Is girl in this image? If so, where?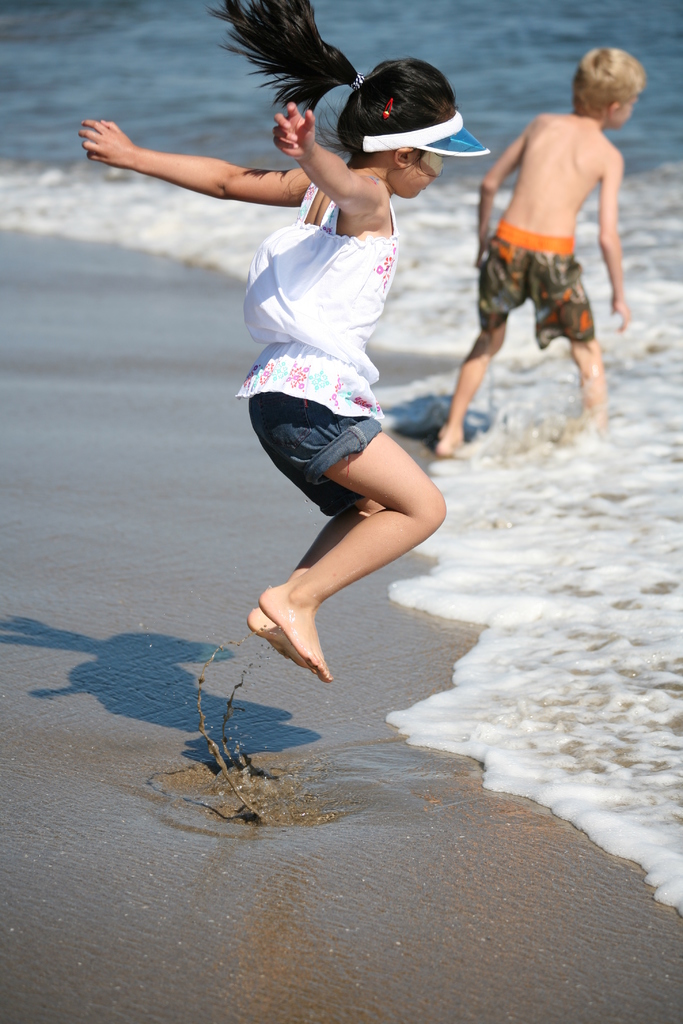
Yes, at x1=81 y1=0 x2=498 y2=686.
